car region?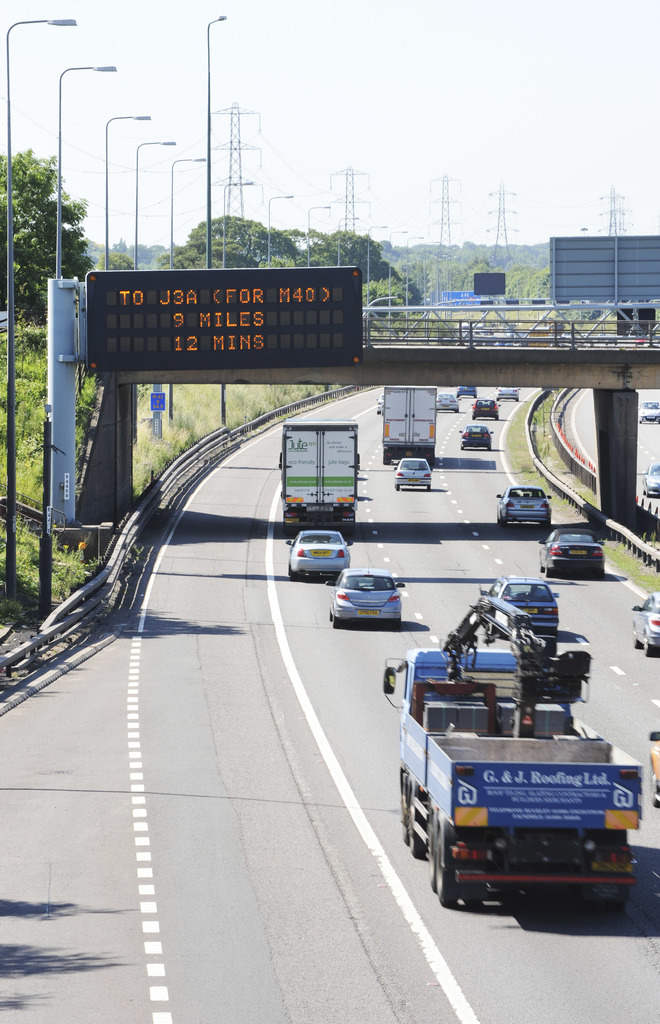
bbox=[327, 570, 420, 623]
